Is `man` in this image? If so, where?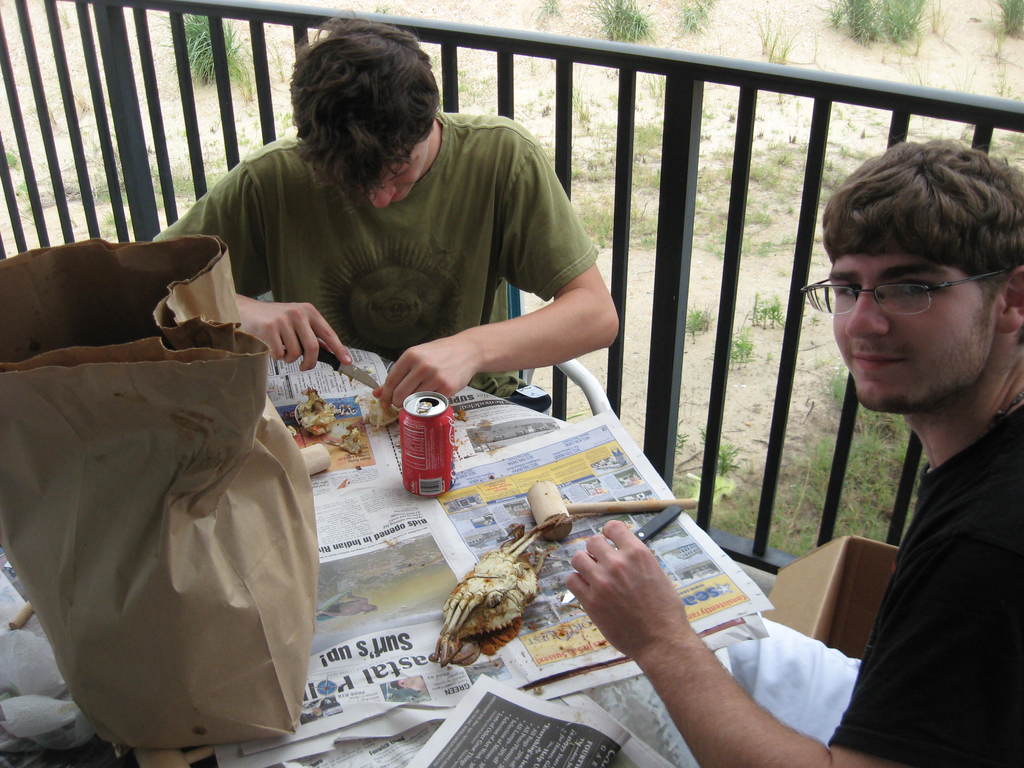
Yes, at 565, 140, 1023, 767.
